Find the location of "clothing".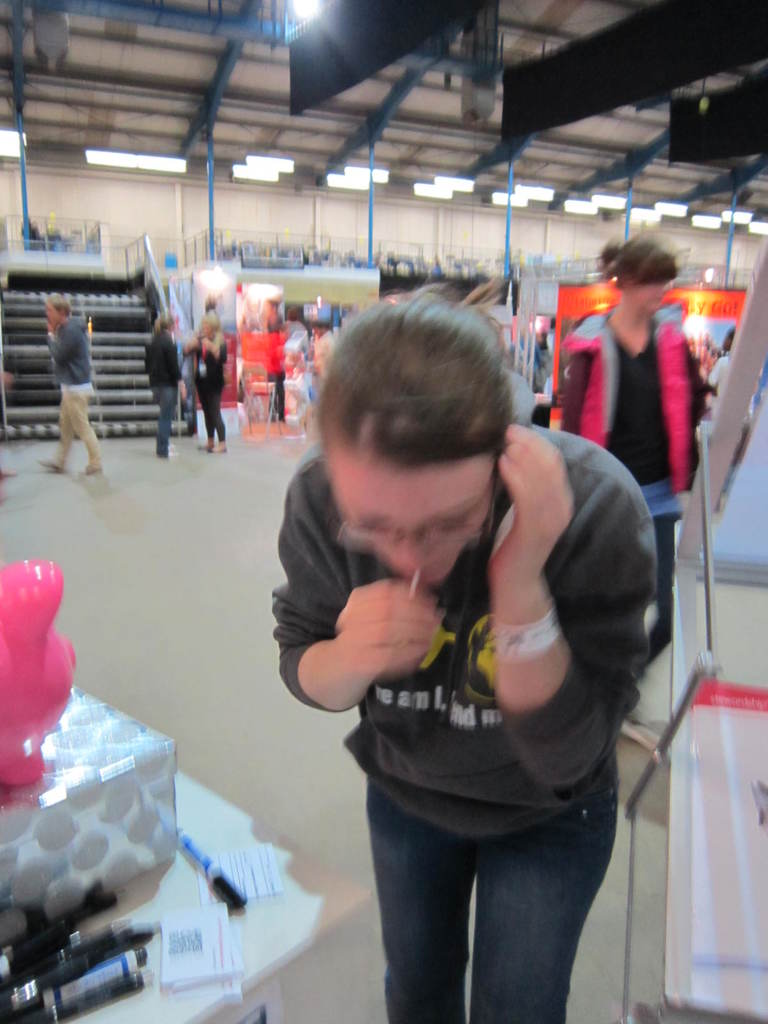
Location: left=140, top=322, right=182, bottom=446.
